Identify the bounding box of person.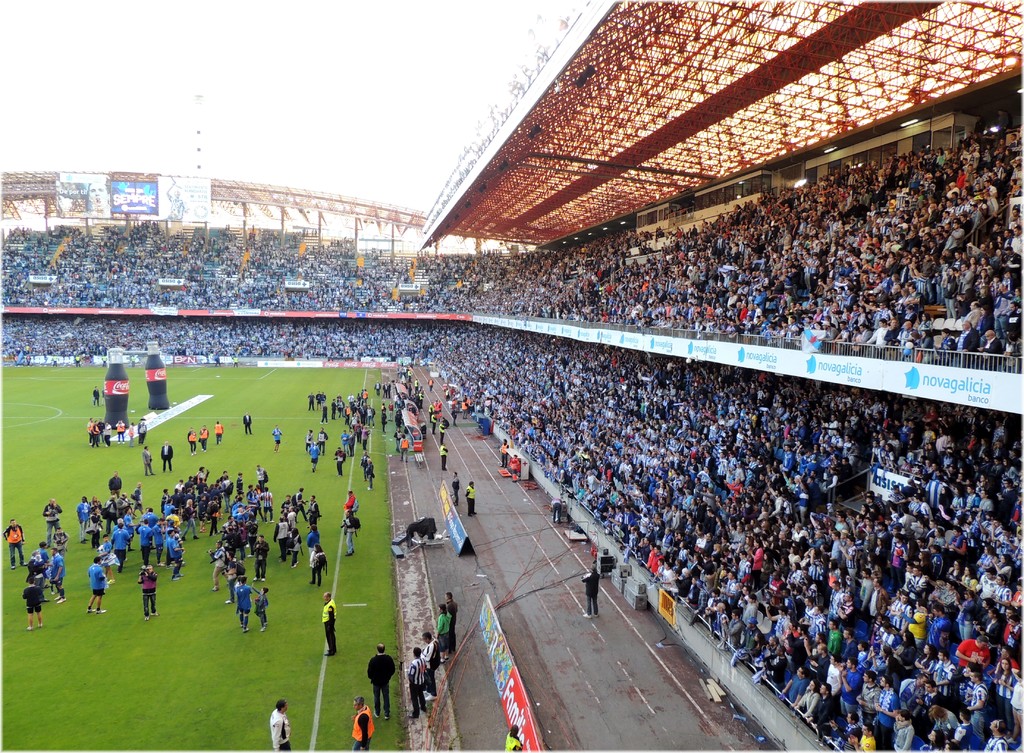
locate(366, 644, 392, 723).
